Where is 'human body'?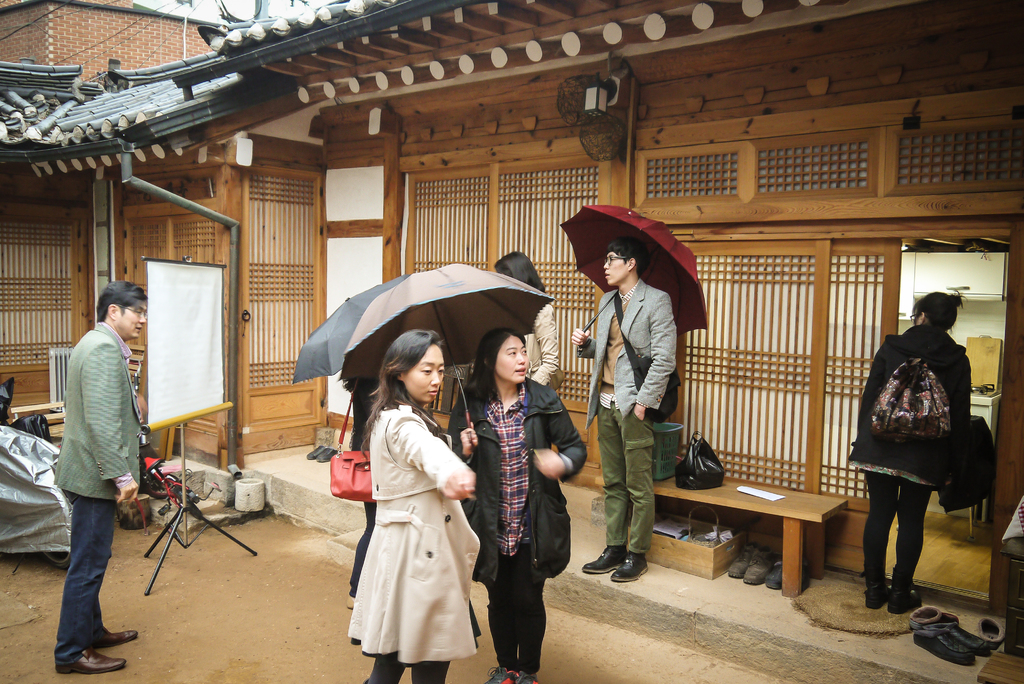
crop(349, 391, 483, 683).
